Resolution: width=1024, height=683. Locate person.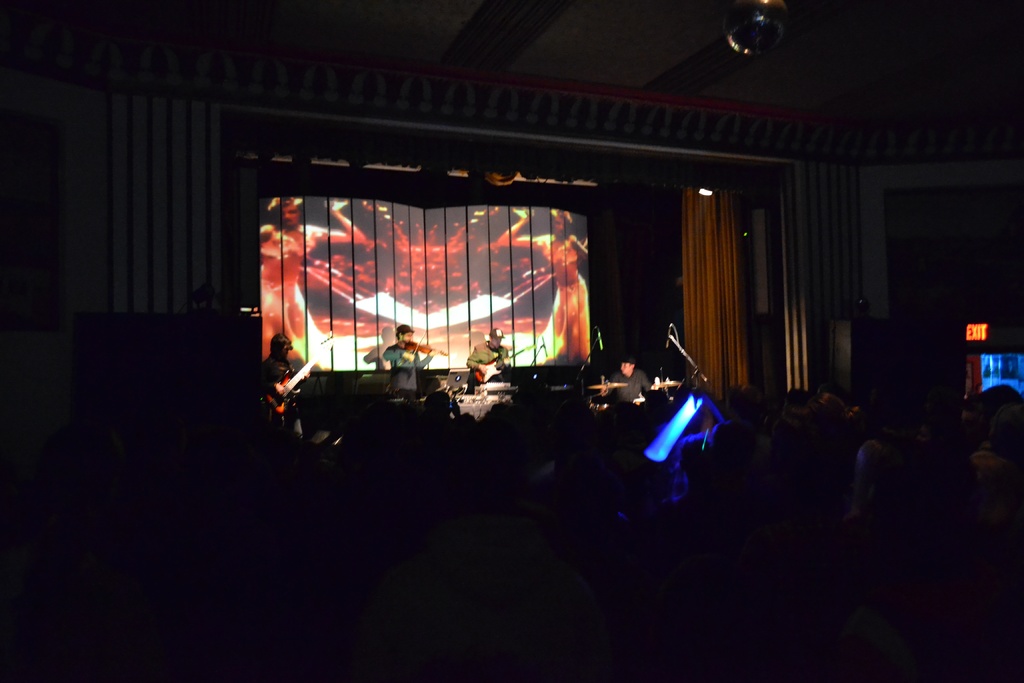
pyautogui.locateOnScreen(495, 204, 590, 357).
